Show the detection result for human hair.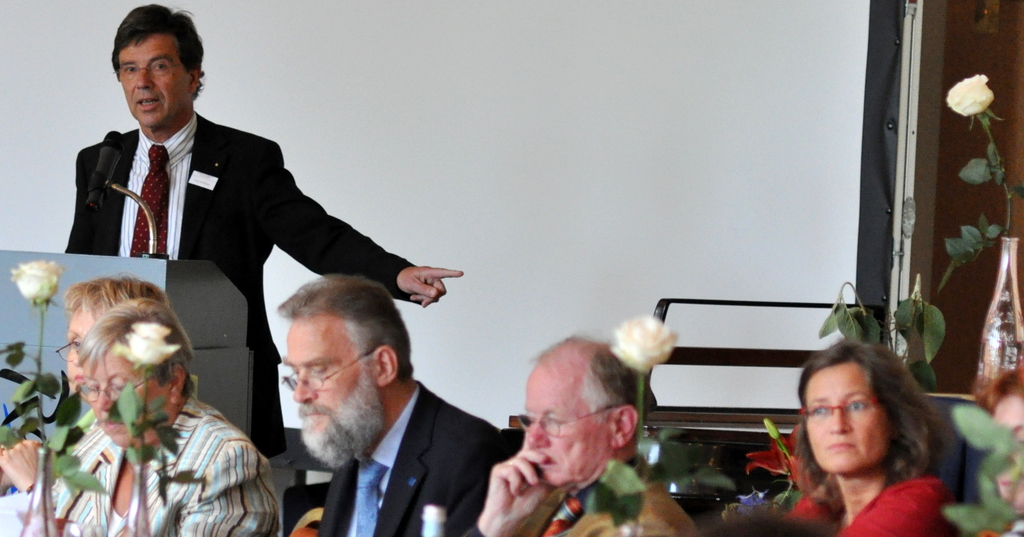
(left=798, top=340, right=953, bottom=508).
